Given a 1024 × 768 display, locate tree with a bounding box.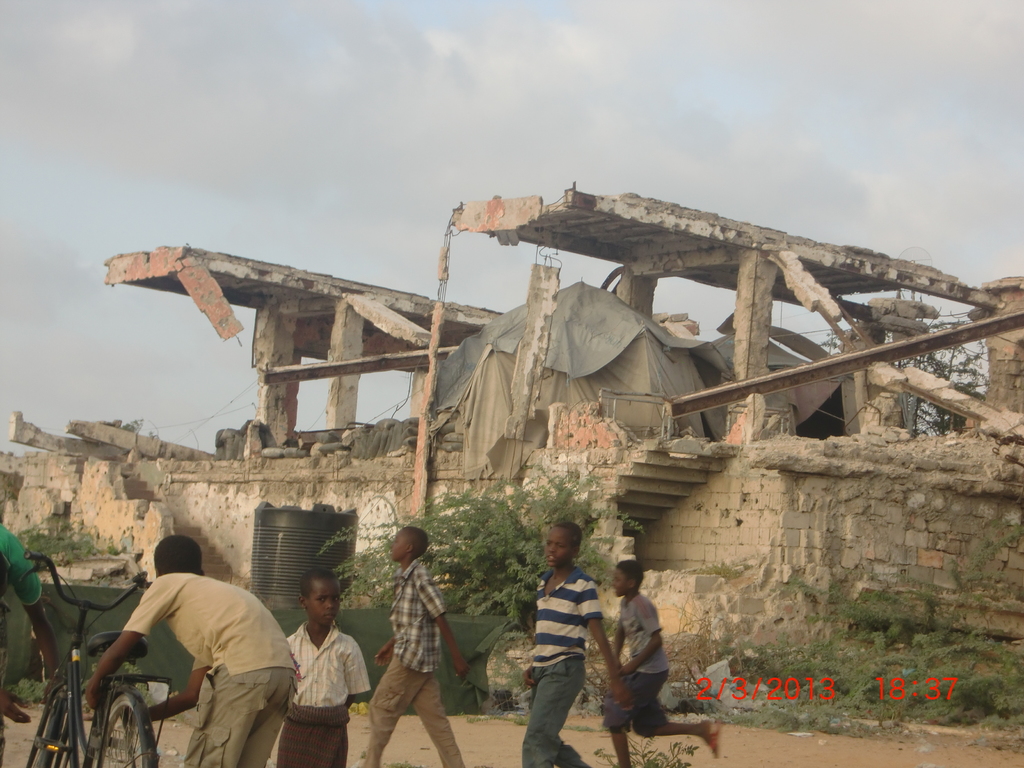
Located: Rect(320, 466, 643, 627).
